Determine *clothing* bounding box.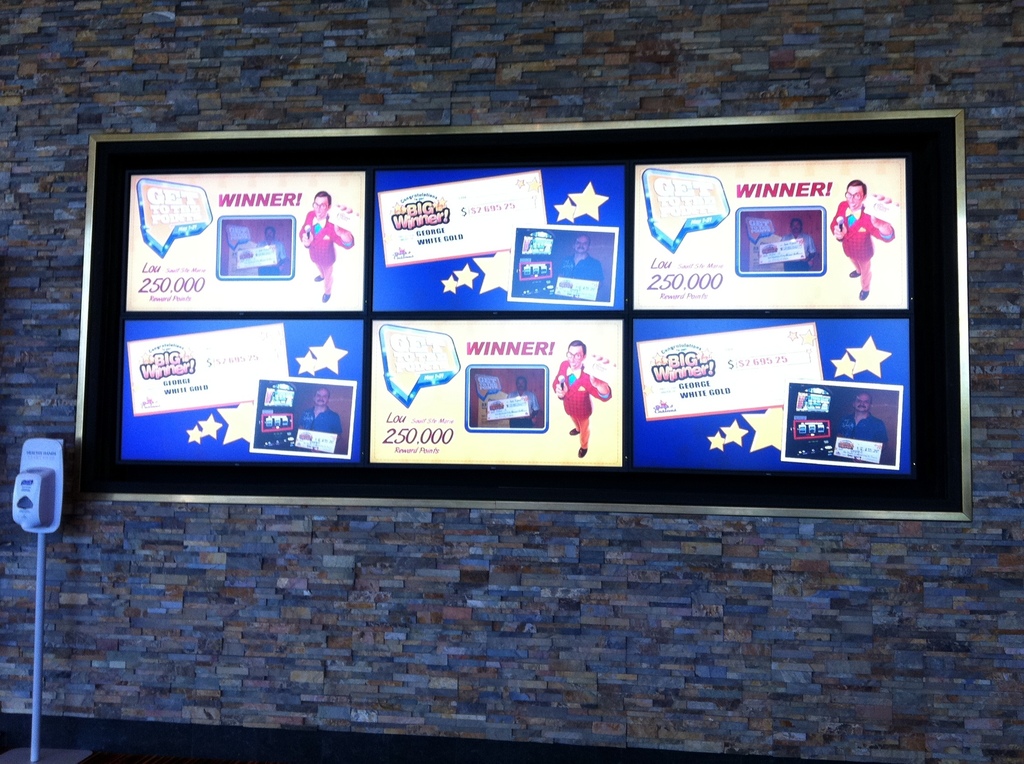
Determined: (left=560, top=253, right=604, bottom=292).
